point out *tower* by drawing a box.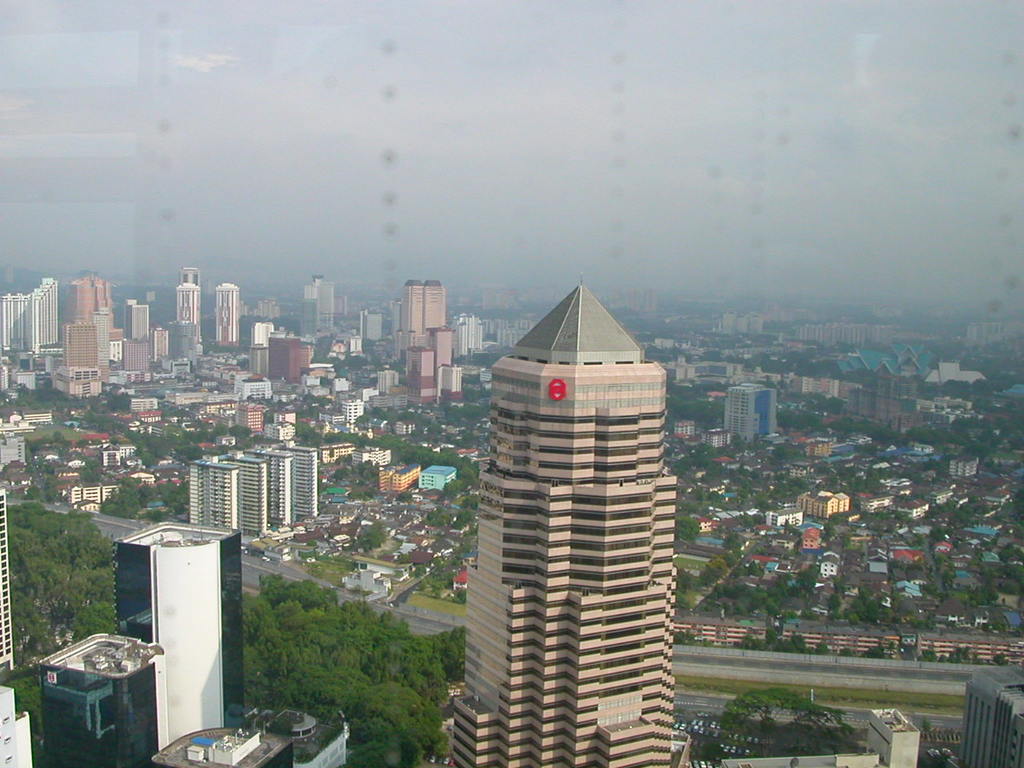
(130,297,155,338).
